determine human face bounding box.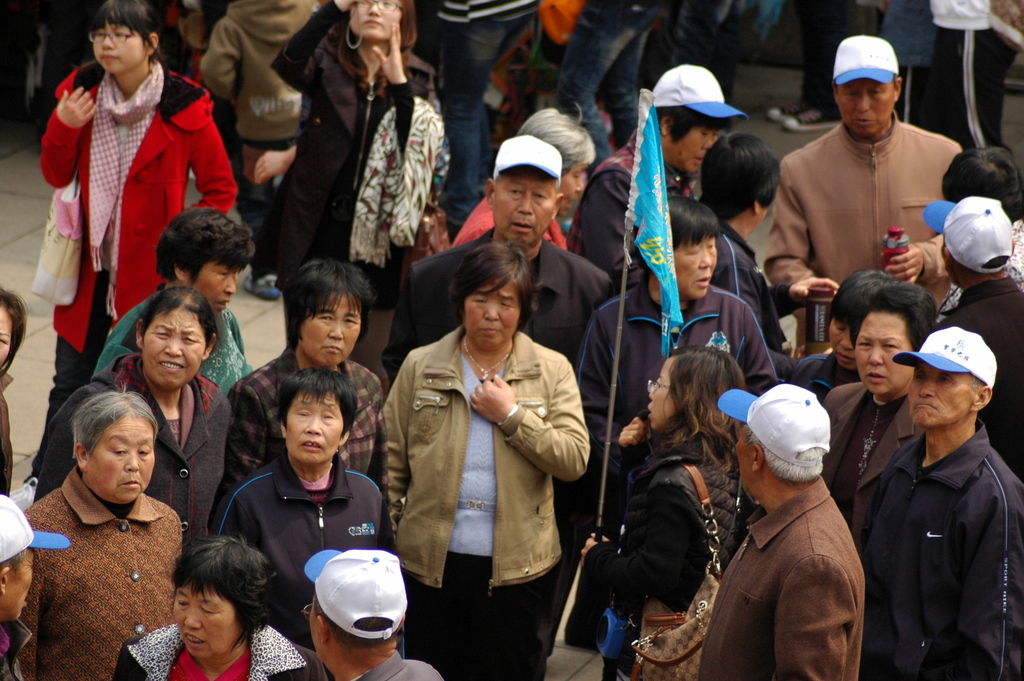
Determined: 646:354:676:423.
